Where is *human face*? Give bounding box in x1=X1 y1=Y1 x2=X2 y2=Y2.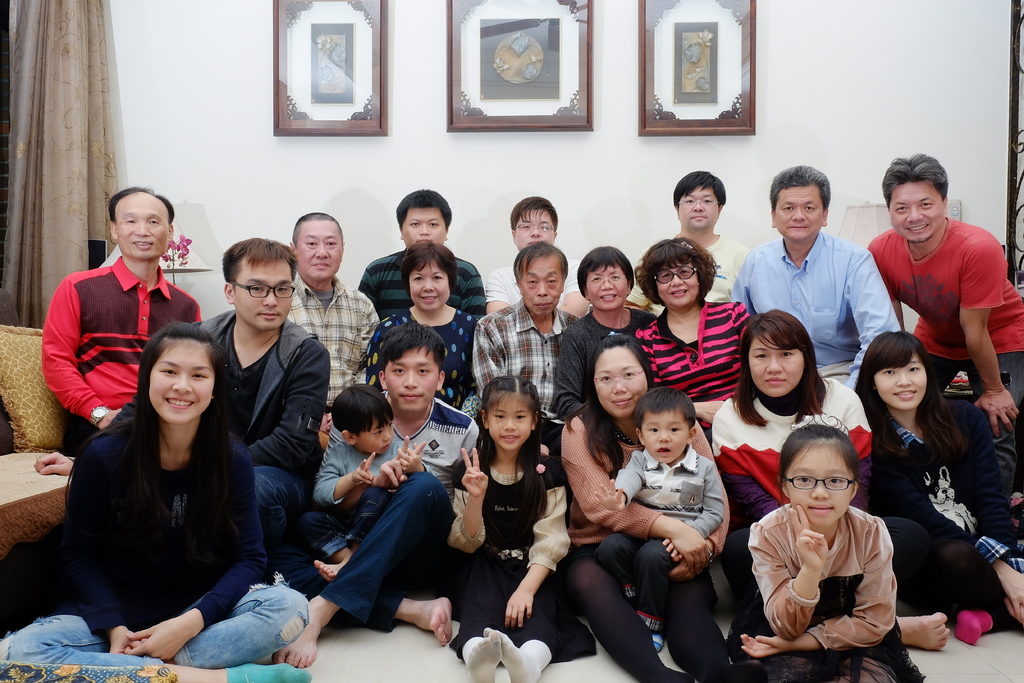
x1=404 y1=208 x2=444 y2=243.
